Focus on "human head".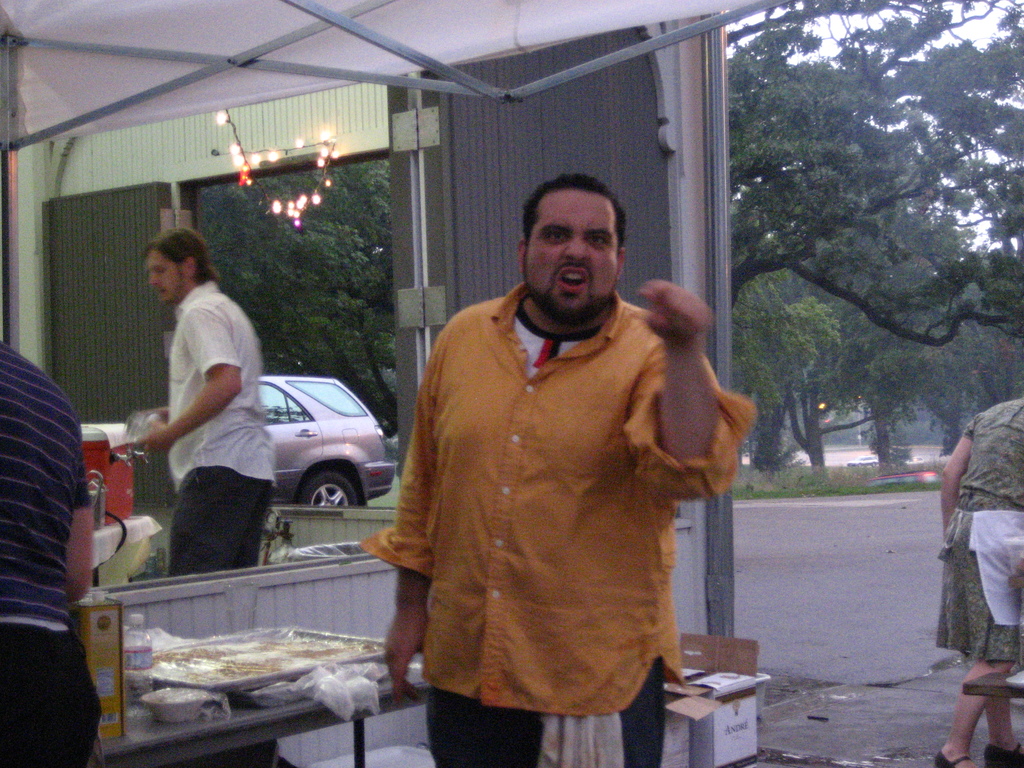
Focused at <region>143, 225, 217, 305</region>.
